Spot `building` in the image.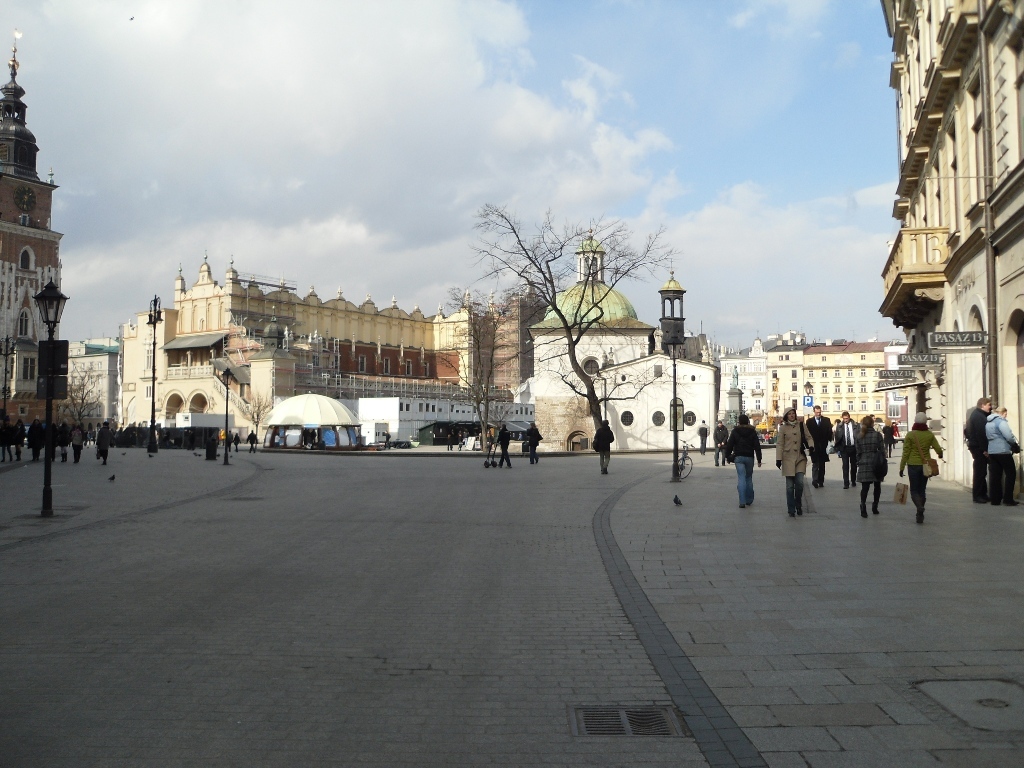
`building` found at {"x1": 801, "y1": 340, "x2": 894, "y2": 427}.
